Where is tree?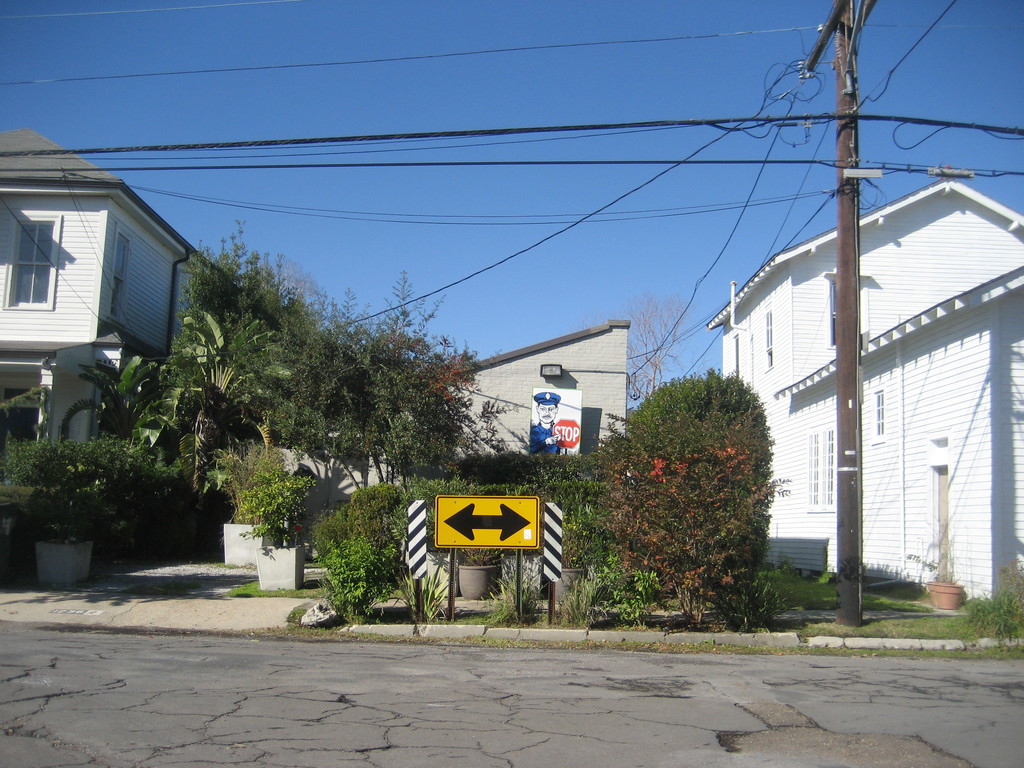
crop(176, 212, 316, 359).
